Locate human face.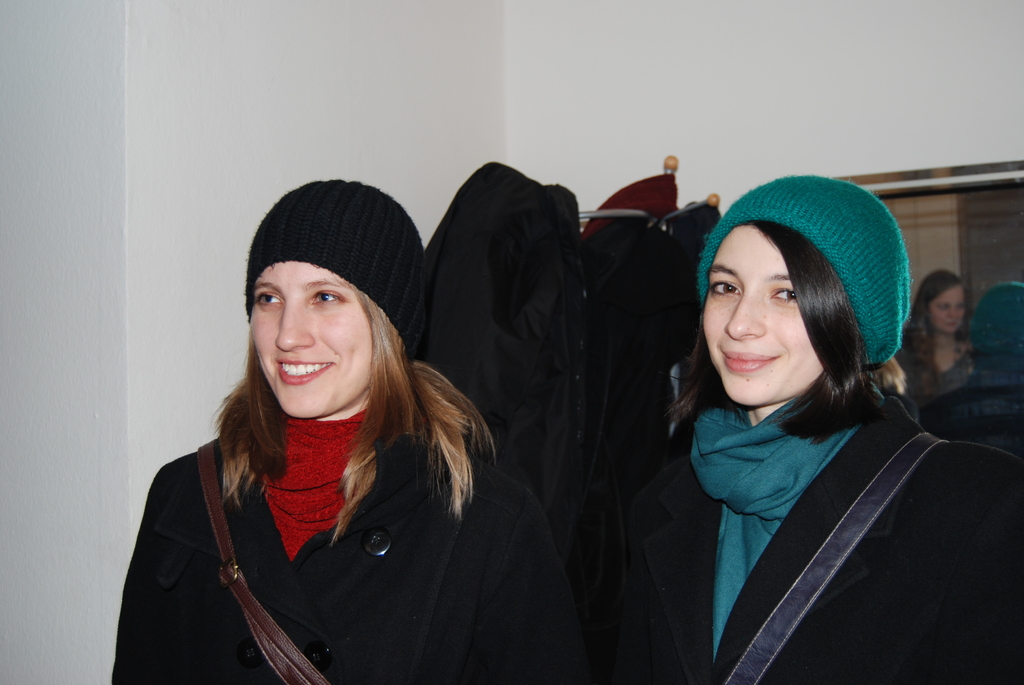
Bounding box: box=[700, 223, 822, 404].
